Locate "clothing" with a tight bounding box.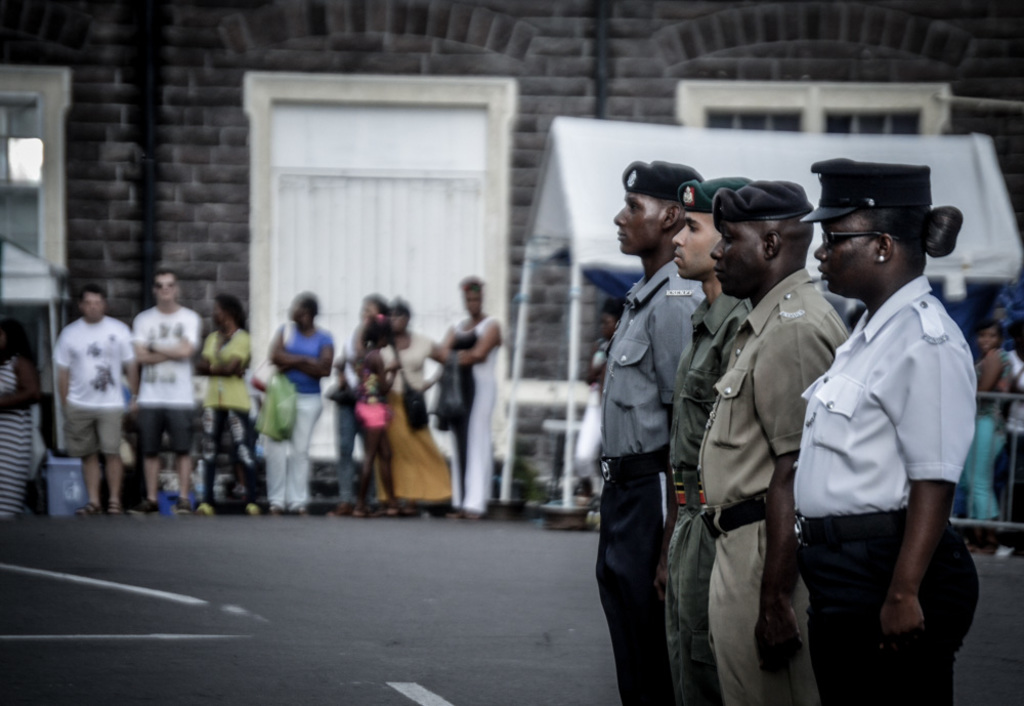
[left=330, top=323, right=395, bottom=513].
